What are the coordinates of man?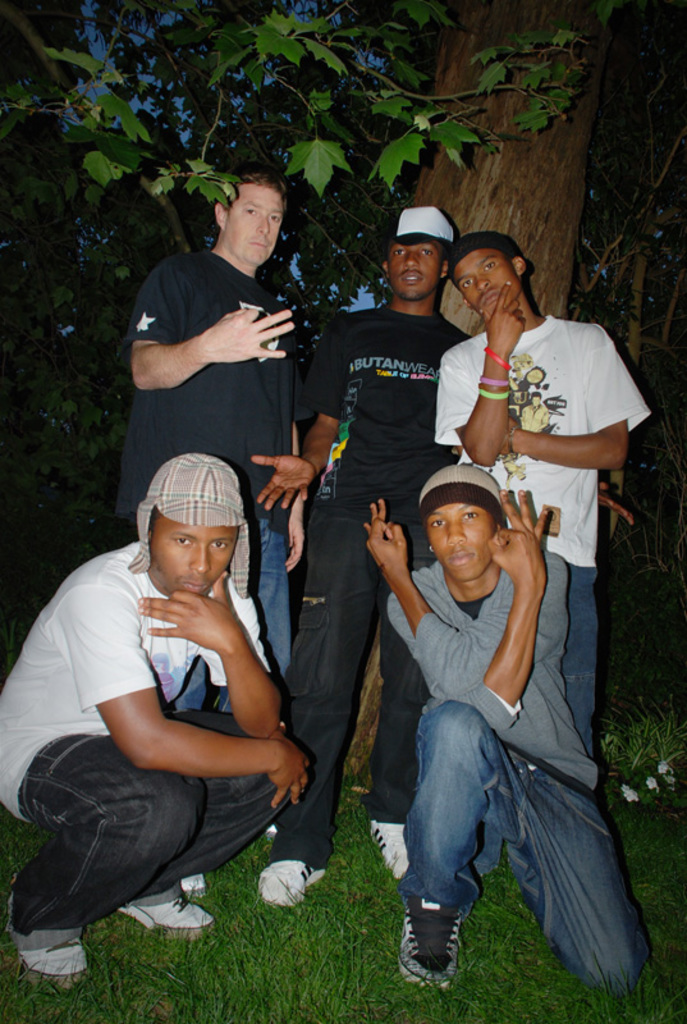
[111,172,302,847].
